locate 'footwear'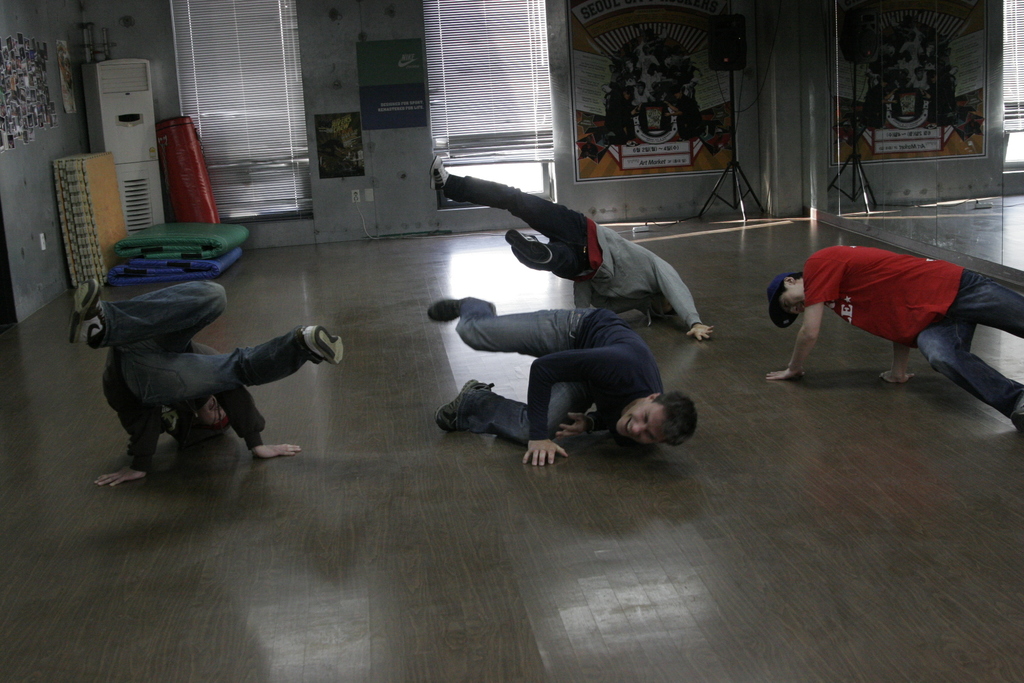
left=427, top=297, right=463, bottom=324
